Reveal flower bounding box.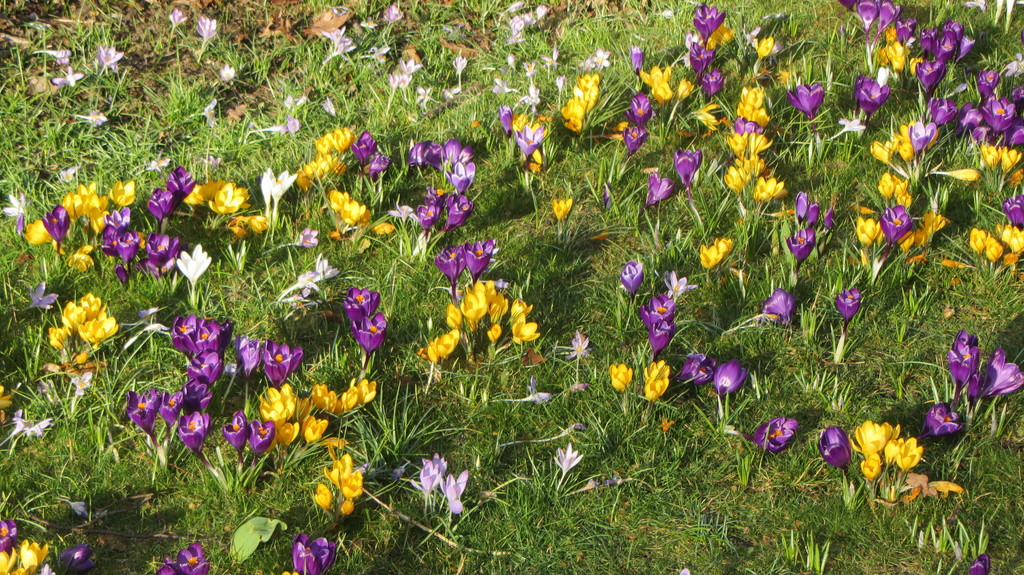
Revealed: box=[58, 500, 88, 518].
